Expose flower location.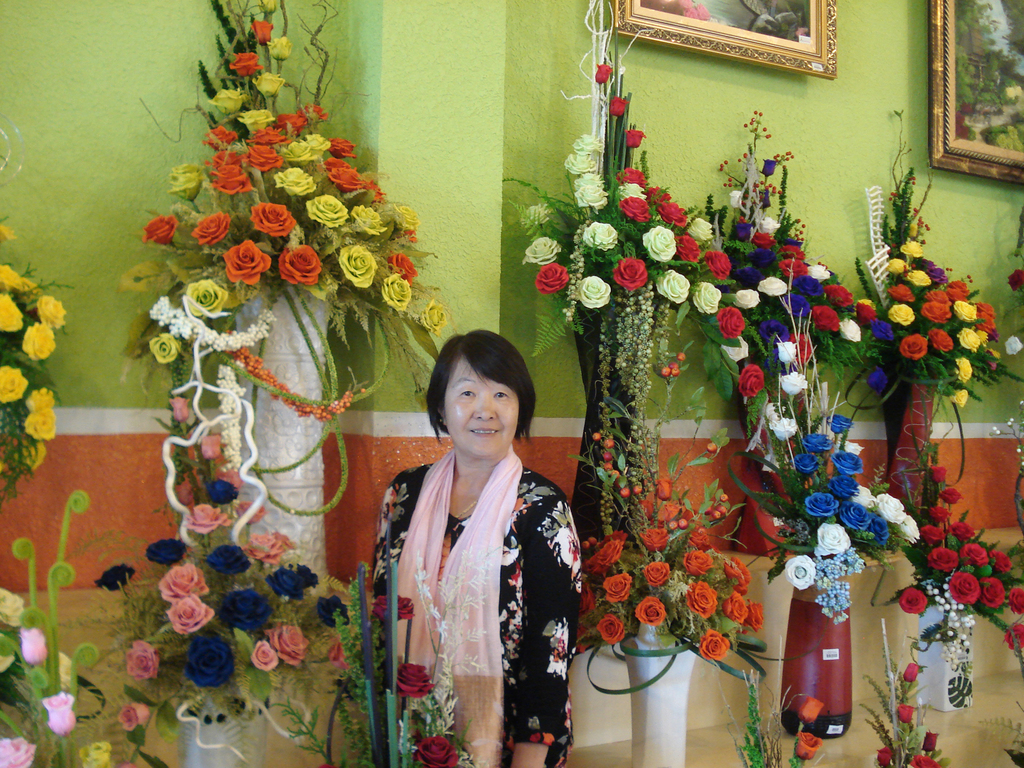
Exposed at [80, 741, 129, 767].
